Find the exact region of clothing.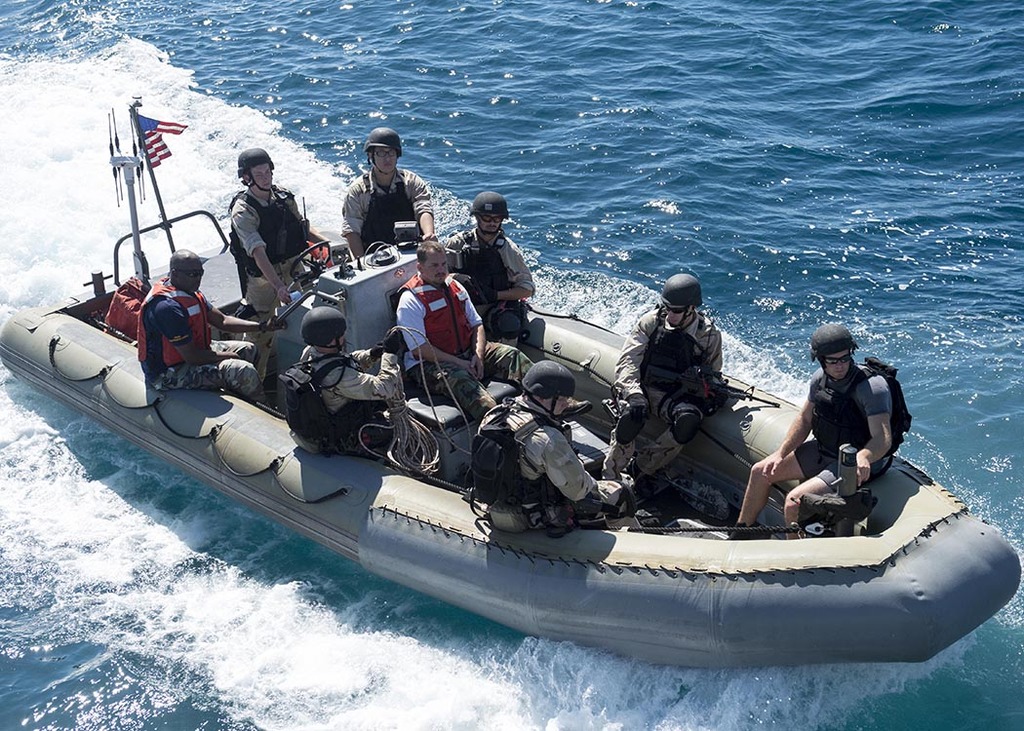
Exact region: [x1=437, y1=221, x2=542, y2=342].
